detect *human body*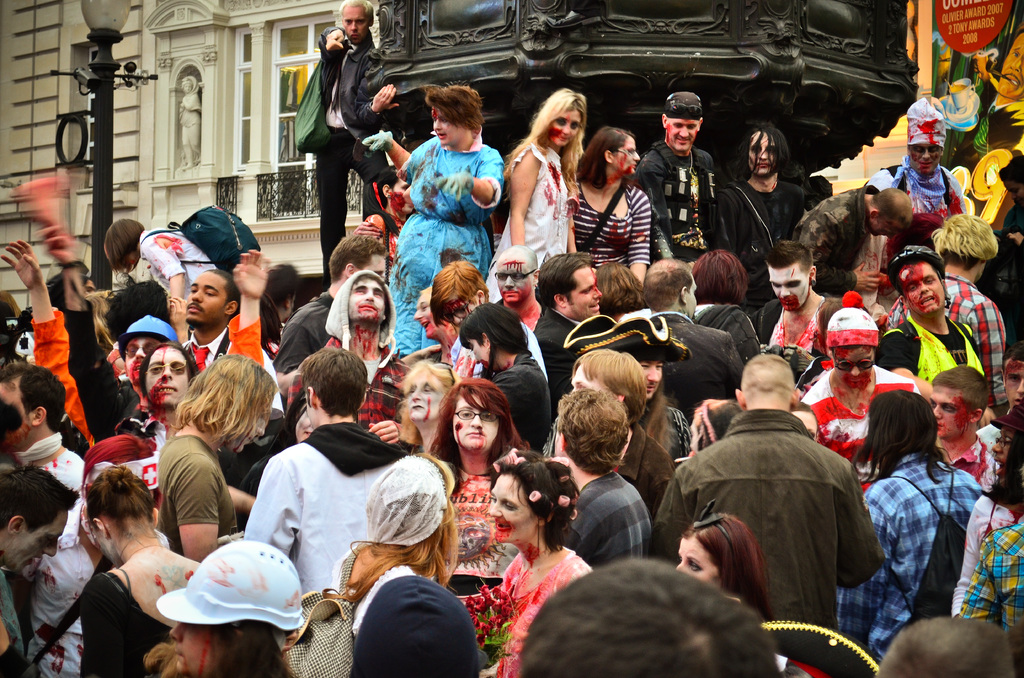
detection(856, 364, 994, 650)
